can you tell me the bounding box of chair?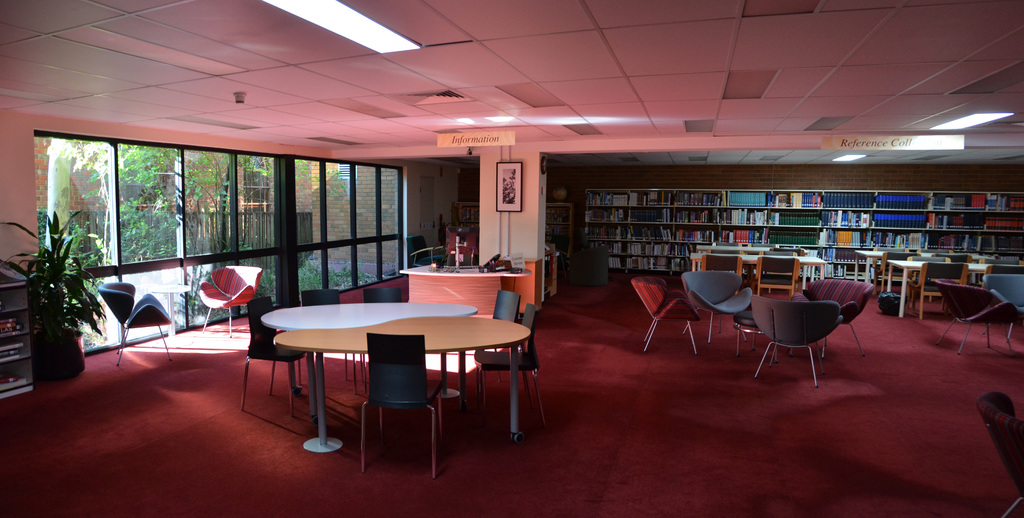
(left=363, top=282, right=405, bottom=381).
